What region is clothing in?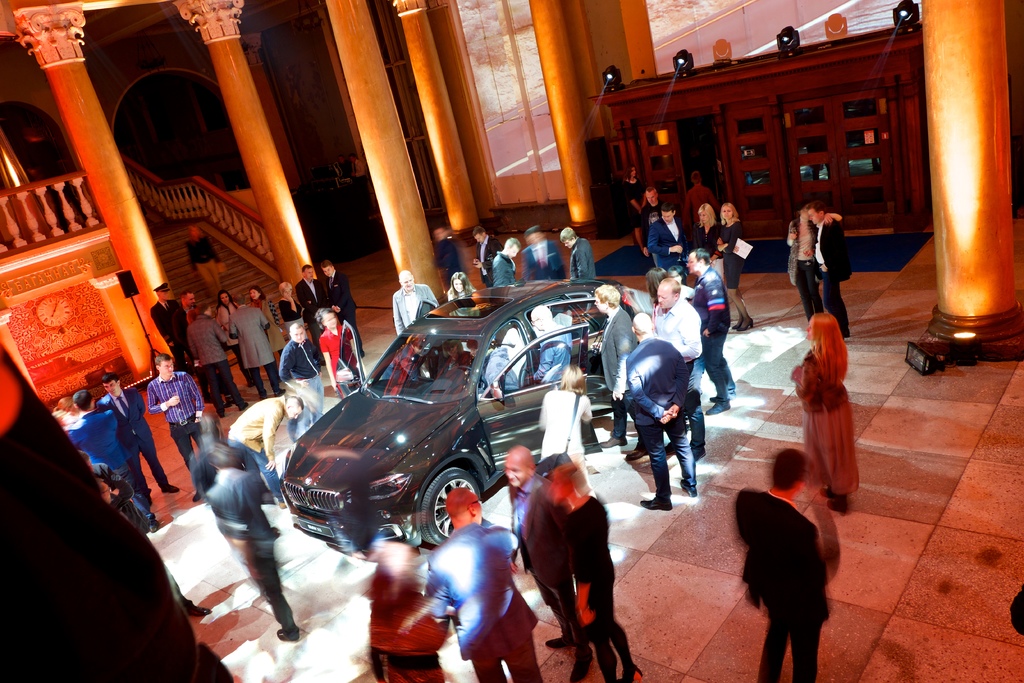
[650,302,707,397].
